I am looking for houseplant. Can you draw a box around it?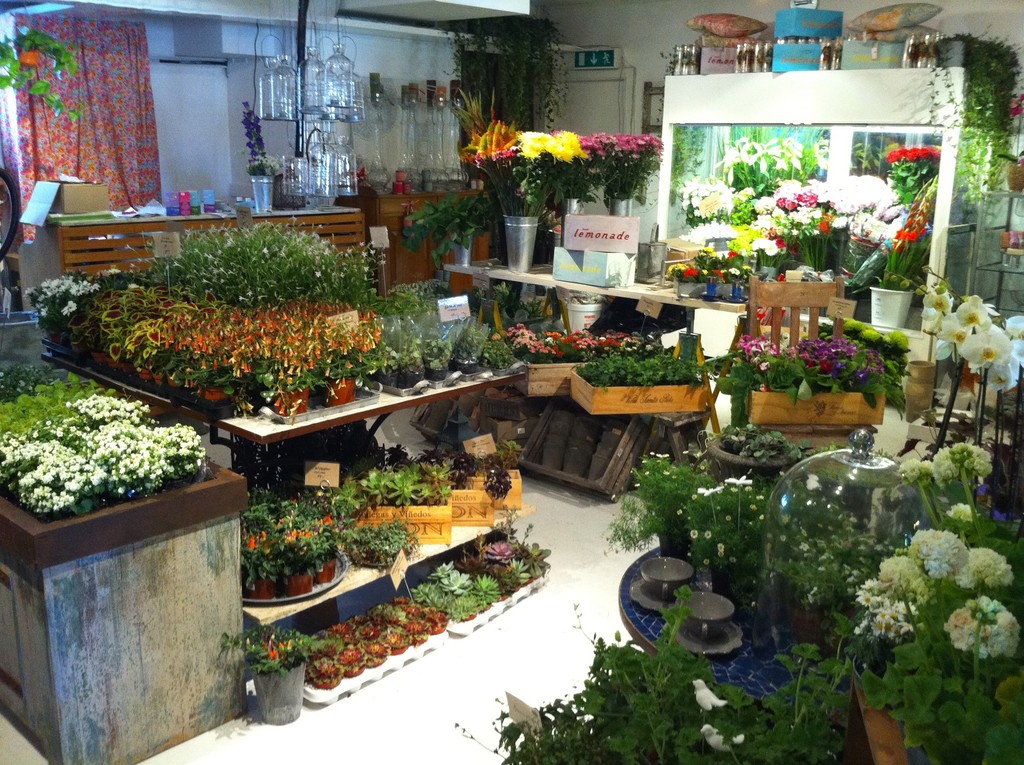
Sure, the bounding box is (0,369,252,570).
